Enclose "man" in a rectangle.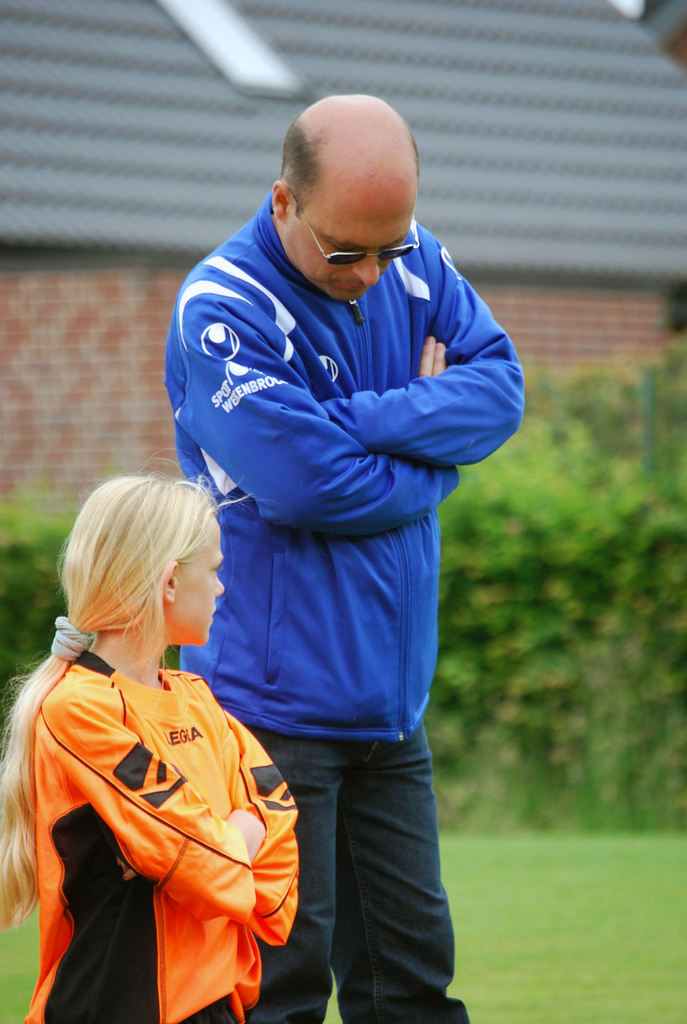
pyautogui.locateOnScreen(130, 100, 530, 991).
